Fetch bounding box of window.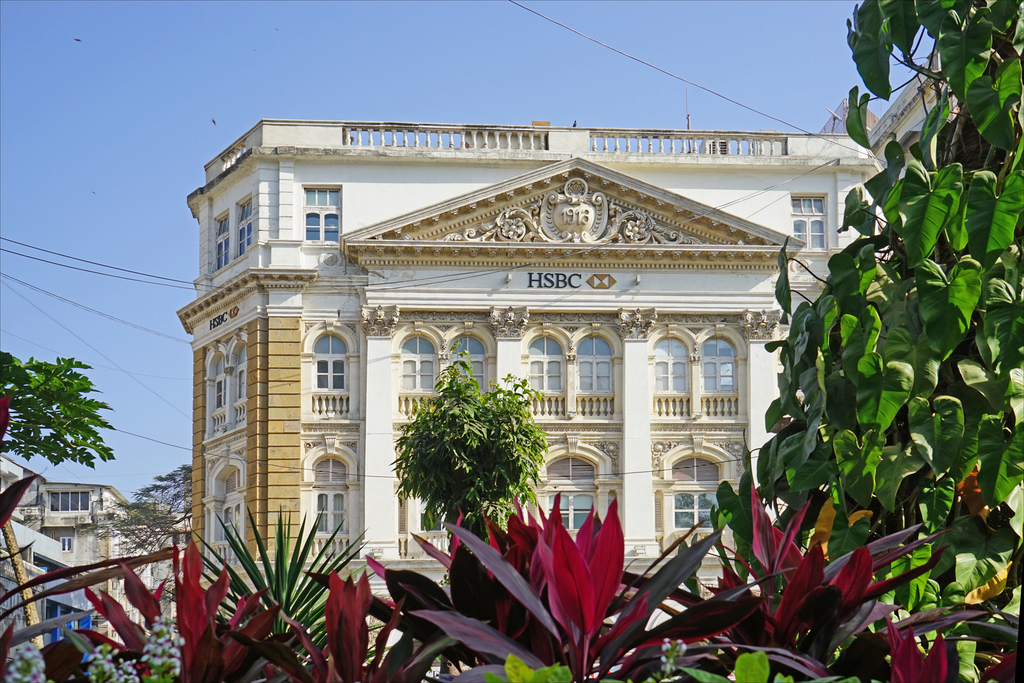
Bbox: {"x1": 451, "y1": 329, "x2": 491, "y2": 390}.
